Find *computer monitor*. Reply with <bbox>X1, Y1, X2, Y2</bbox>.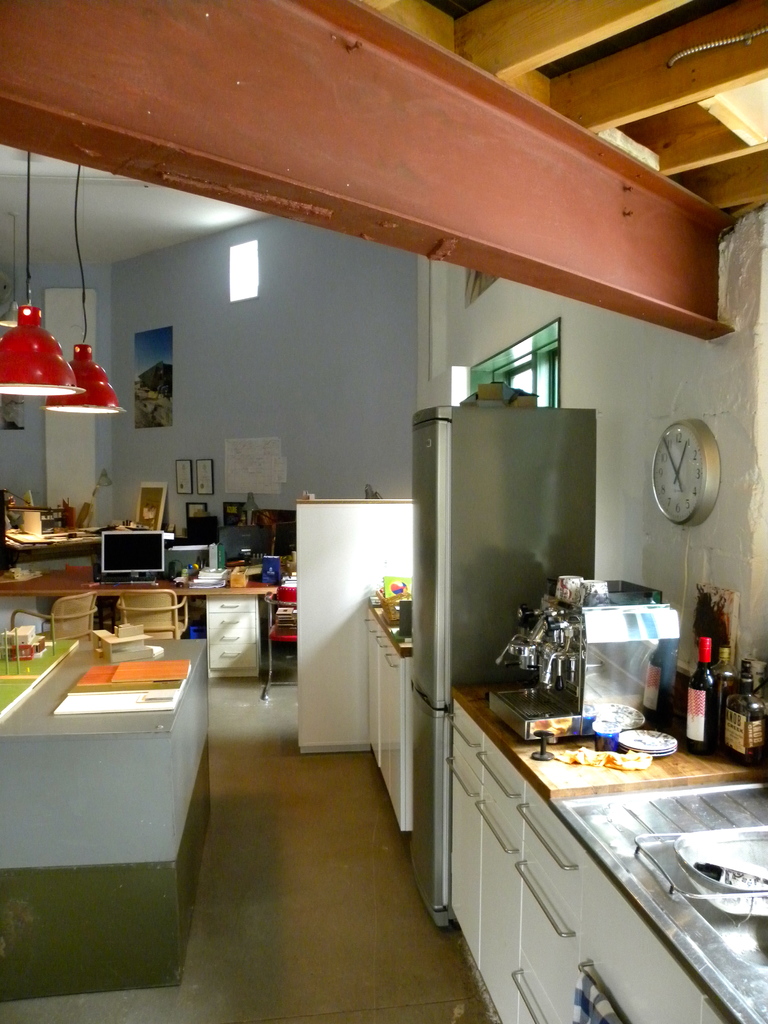
<bbox>98, 526, 169, 579</bbox>.
